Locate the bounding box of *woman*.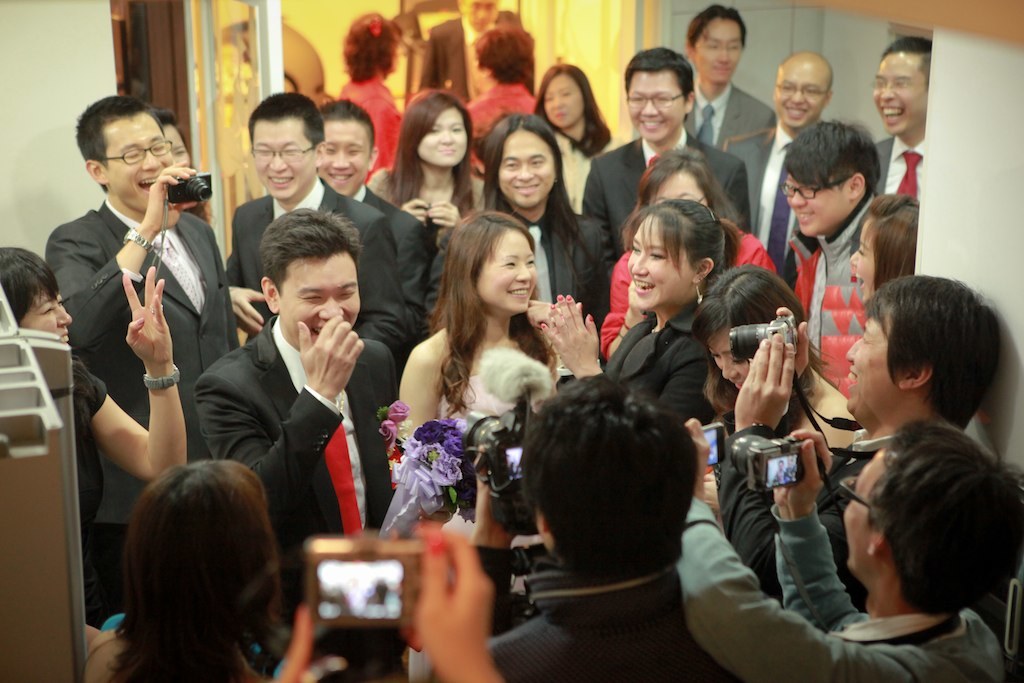
Bounding box: {"x1": 407, "y1": 201, "x2": 581, "y2": 484}.
